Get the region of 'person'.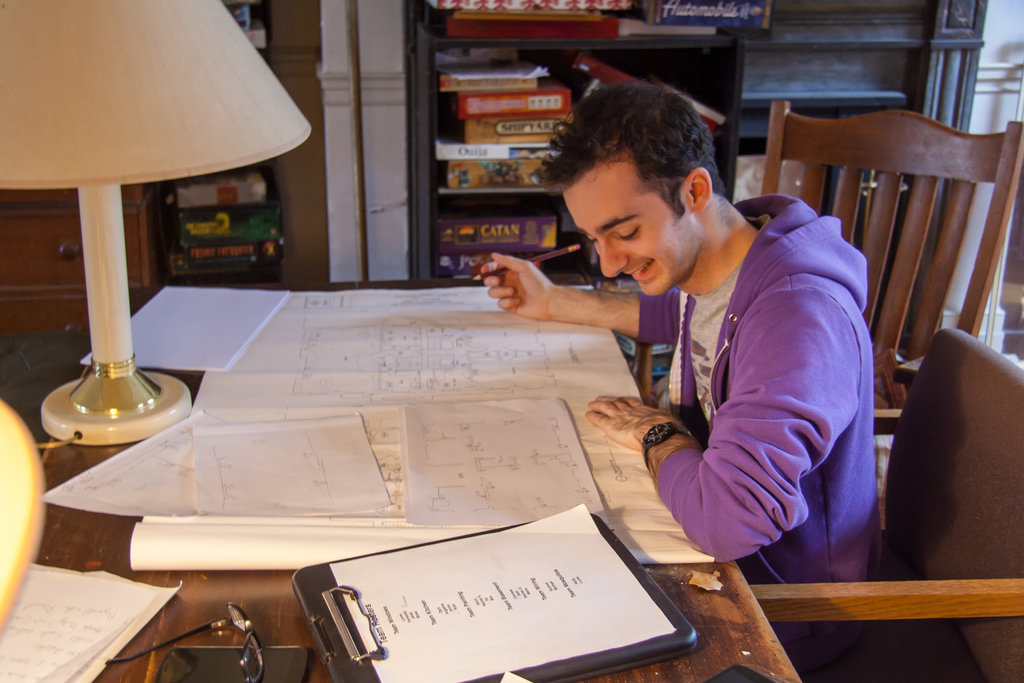
476 85 879 682.
